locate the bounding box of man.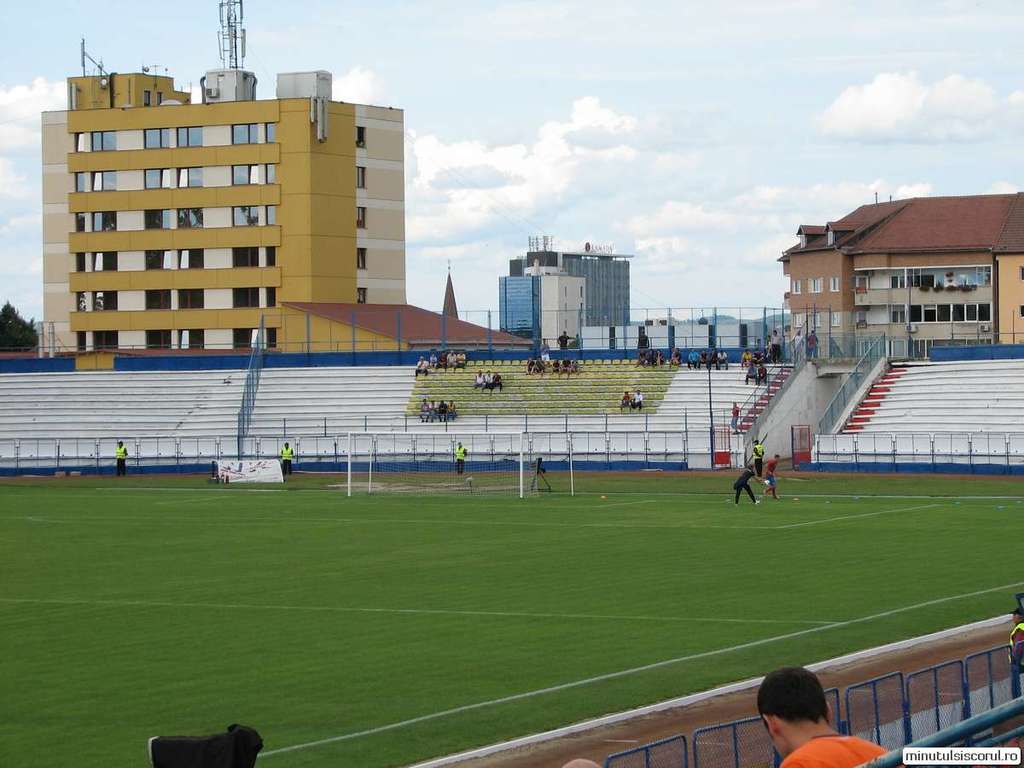
Bounding box: [445, 397, 458, 421].
